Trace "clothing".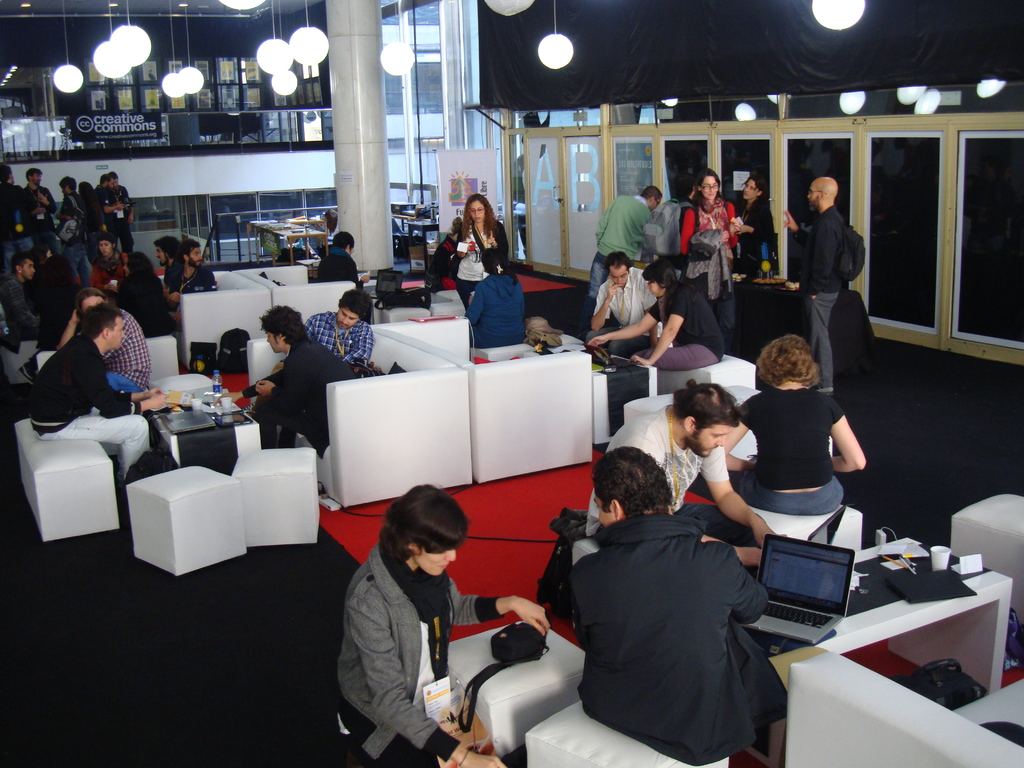
Traced to [342, 548, 493, 765].
